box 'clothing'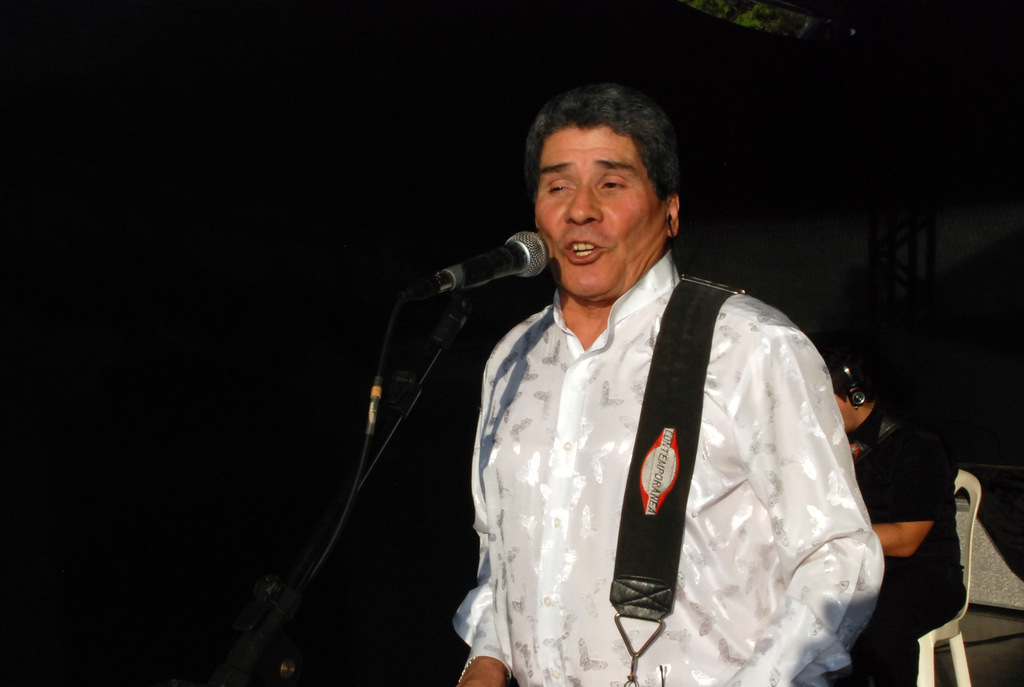
852, 416, 963, 686
